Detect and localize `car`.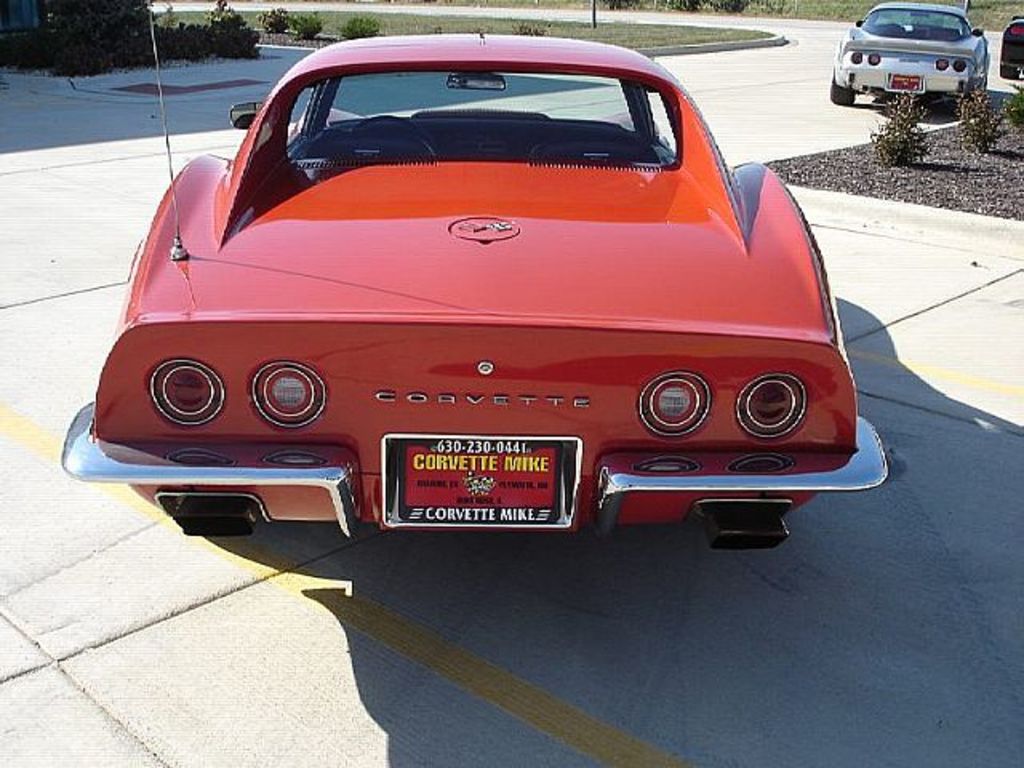
Localized at [1003, 18, 1022, 93].
